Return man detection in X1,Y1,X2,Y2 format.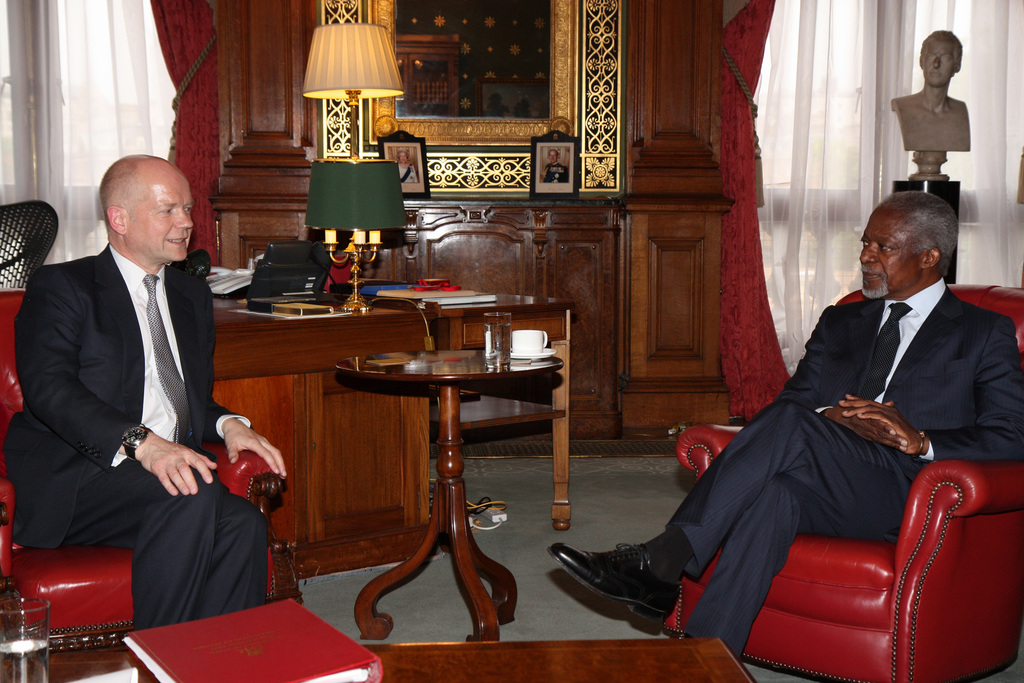
538,150,569,184.
